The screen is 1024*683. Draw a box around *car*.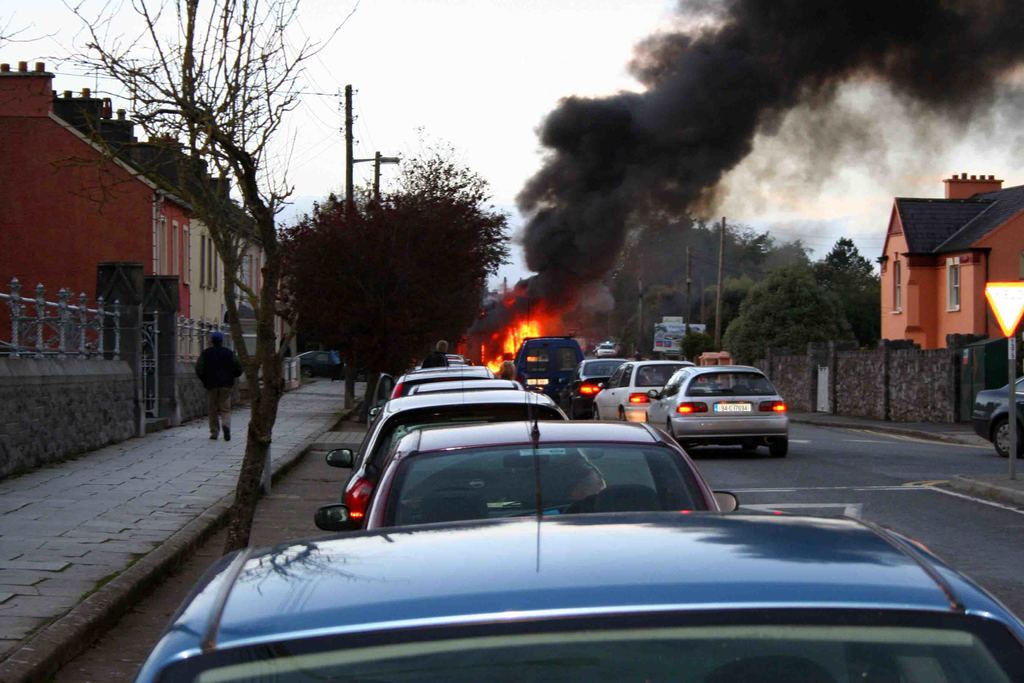
391/368/501/400.
